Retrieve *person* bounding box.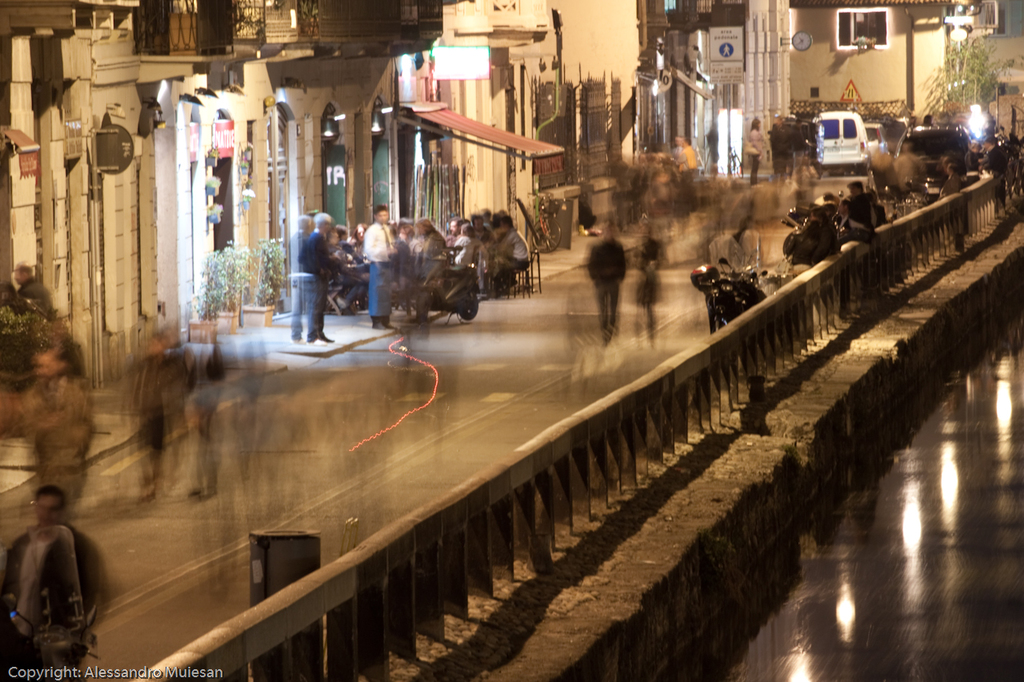
Bounding box: {"left": 634, "top": 221, "right": 660, "bottom": 343}.
